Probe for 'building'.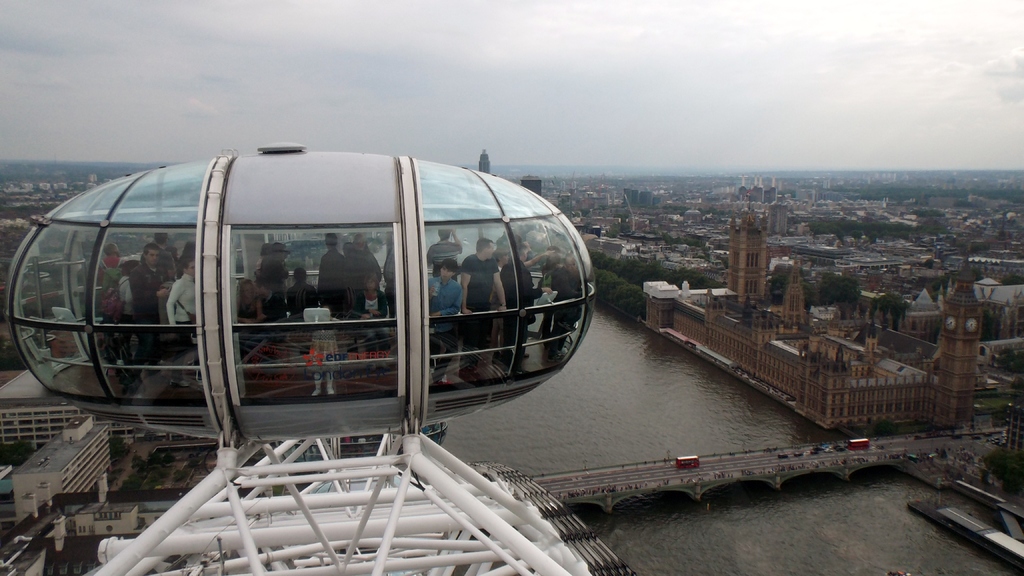
Probe result: 0 369 205 448.
